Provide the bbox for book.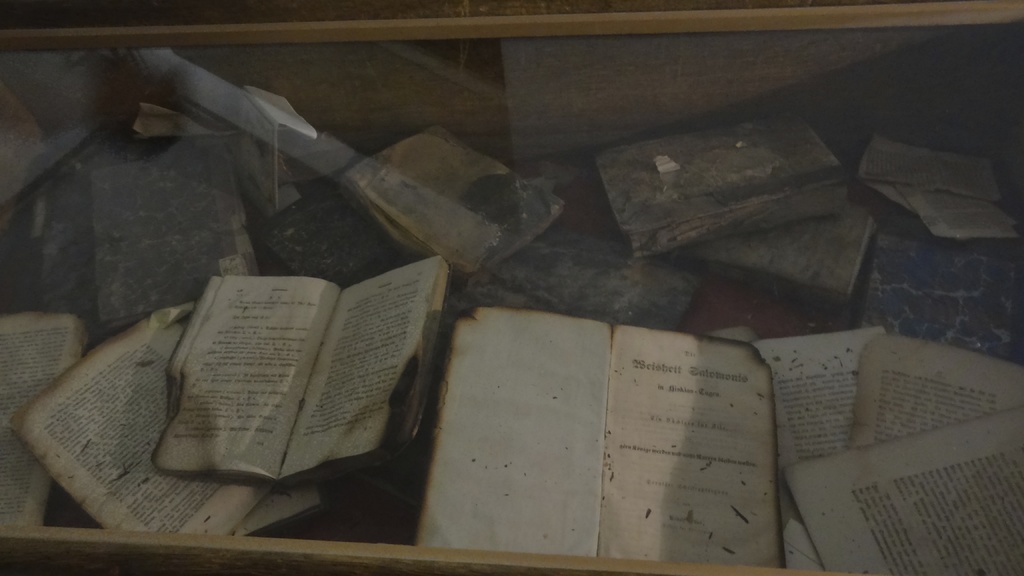
<box>34,129,280,344</box>.
